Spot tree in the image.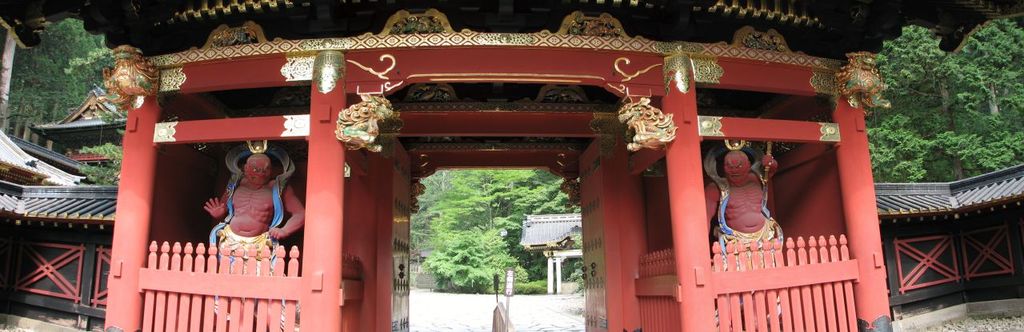
tree found at {"left": 853, "top": 21, "right": 1023, "bottom": 174}.
